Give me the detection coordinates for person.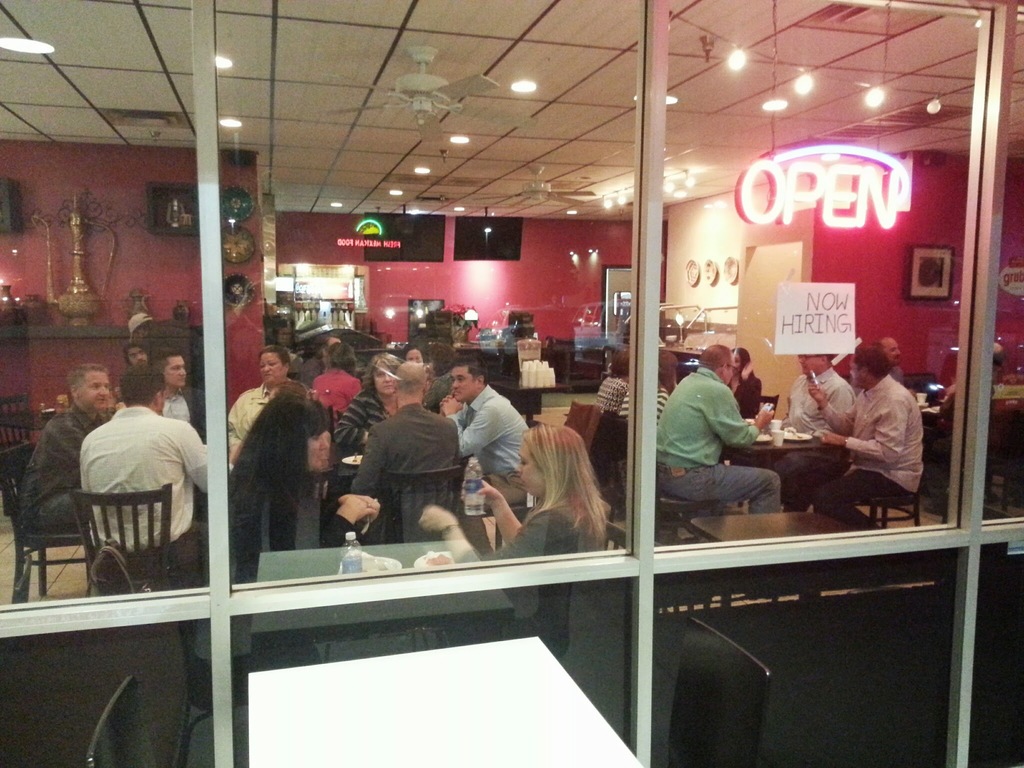
17, 364, 122, 535.
